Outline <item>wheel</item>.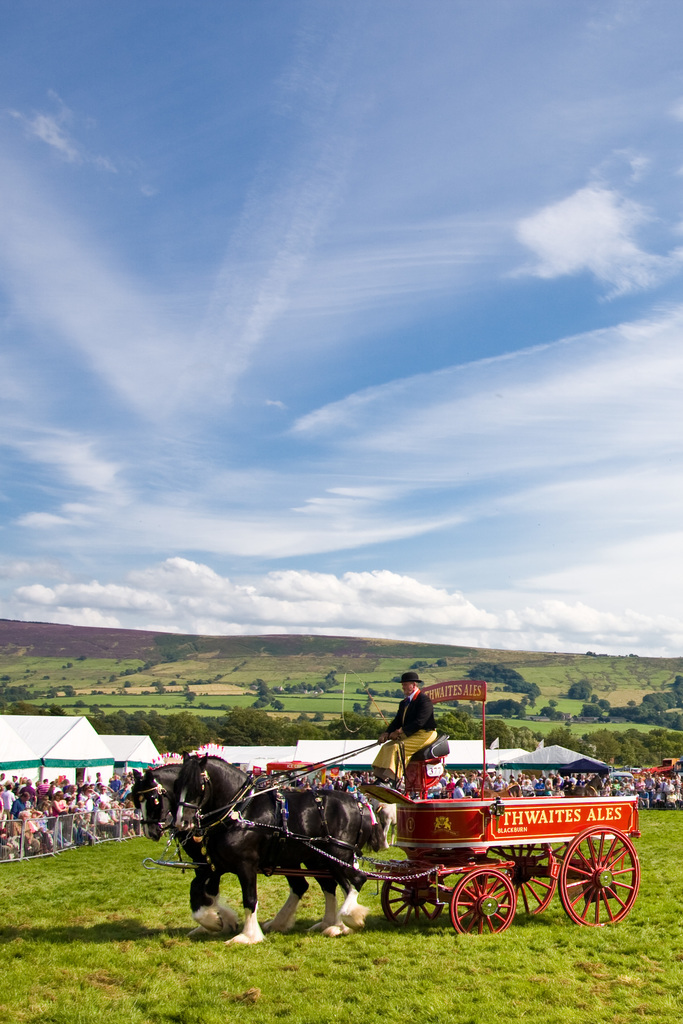
Outline: (580,834,649,932).
